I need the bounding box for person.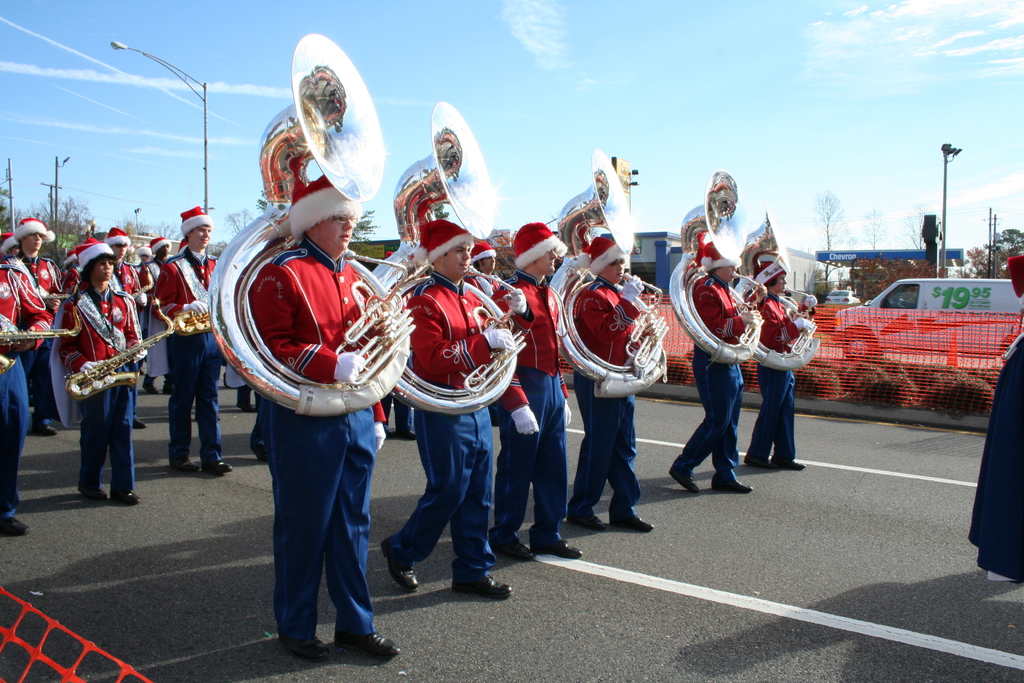
Here it is: 381:205:513:602.
